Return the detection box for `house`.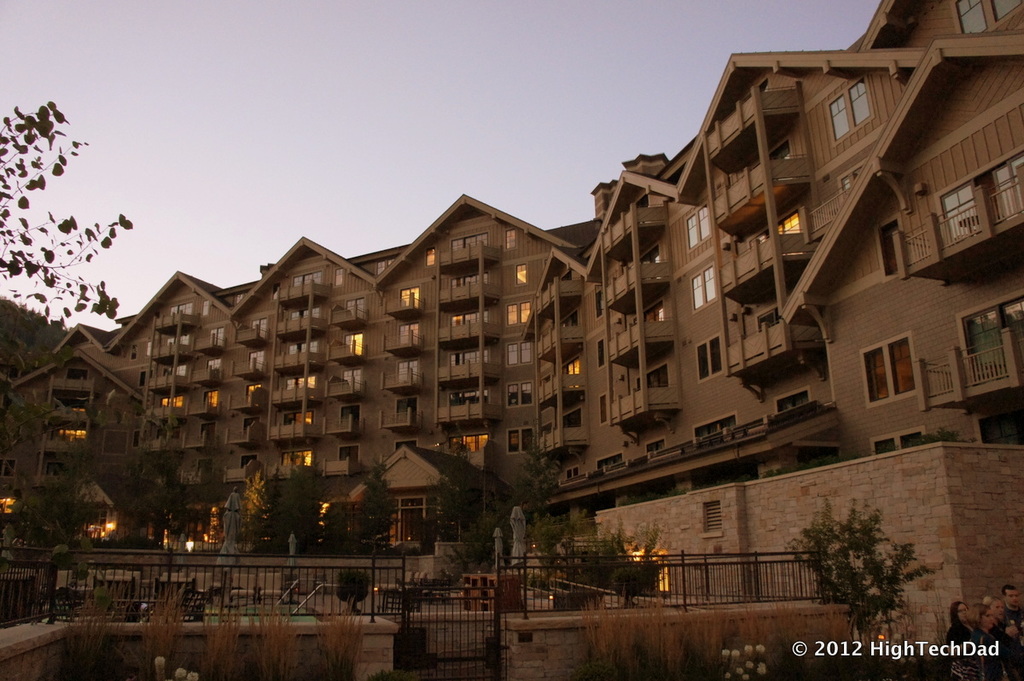
[left=517, top=242, right=588, bottom=501].
